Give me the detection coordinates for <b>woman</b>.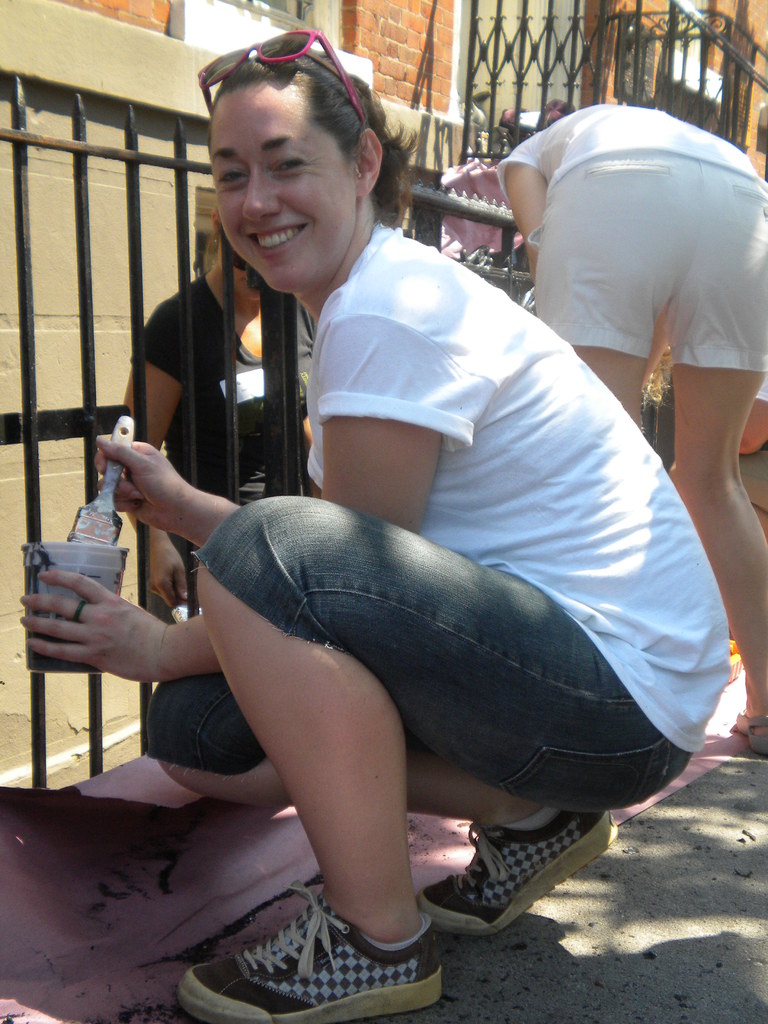
[left=116, top=218, right=317, bottom=611].
